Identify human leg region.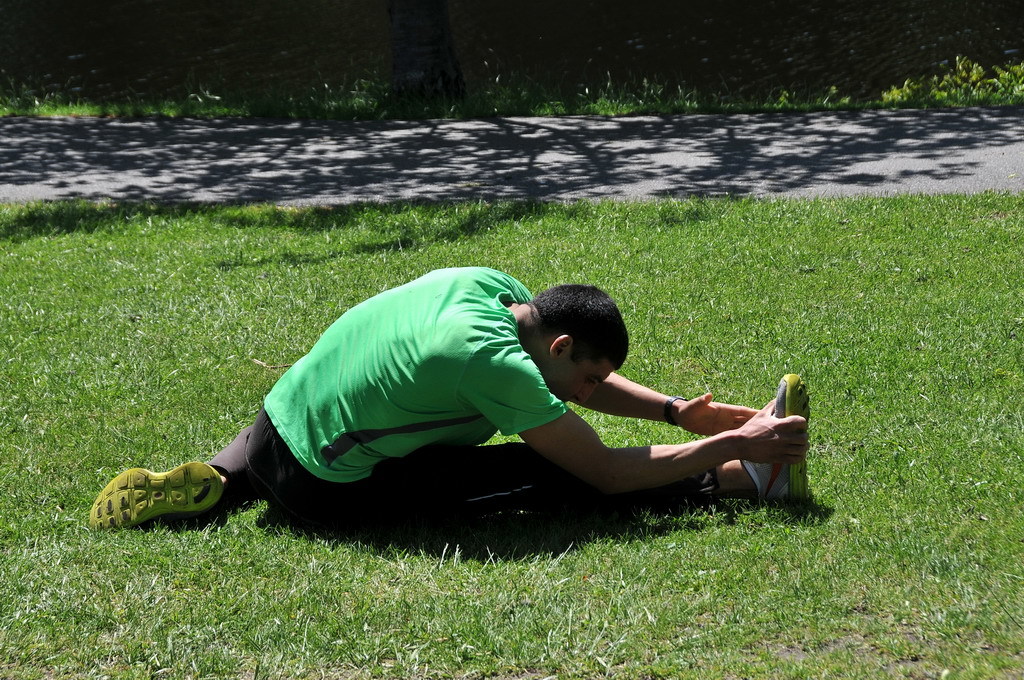
Region: l=544, t=355, r=617, b=404.
